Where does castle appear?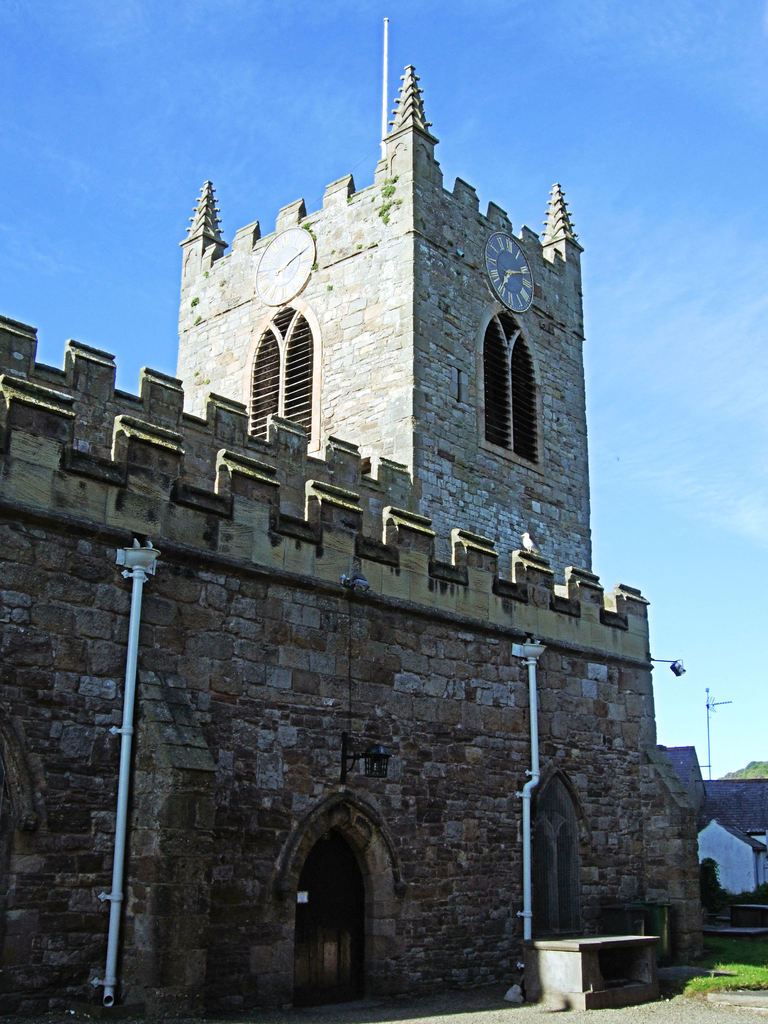
Appears at (left=0, top=148, right=751, bottom=1023).
